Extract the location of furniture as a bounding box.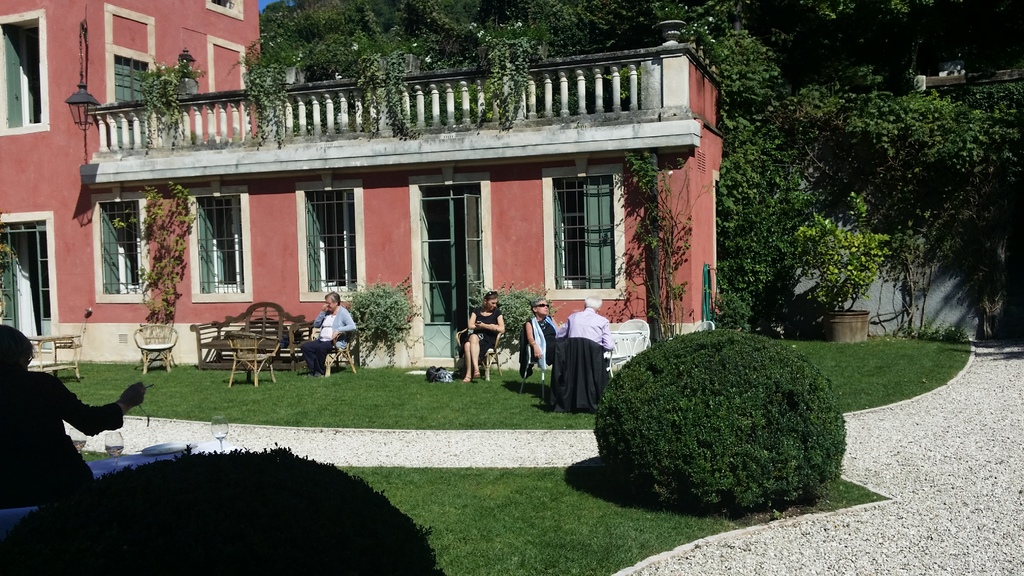
223/330/280/387.
